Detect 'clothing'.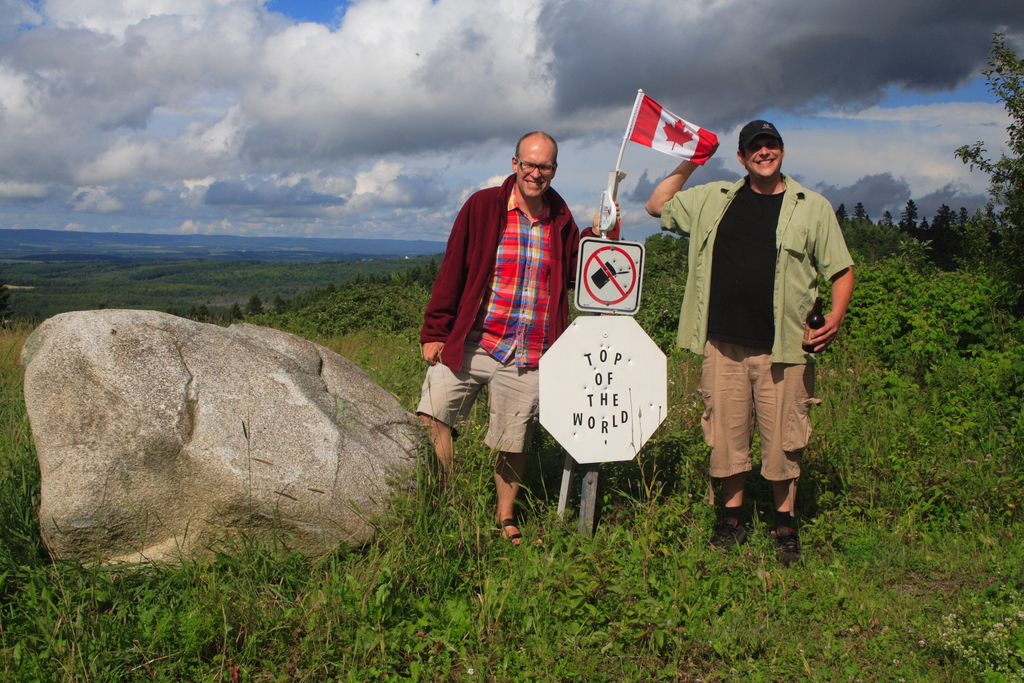
Detected at l=684, t=131, r=853, b=520.
